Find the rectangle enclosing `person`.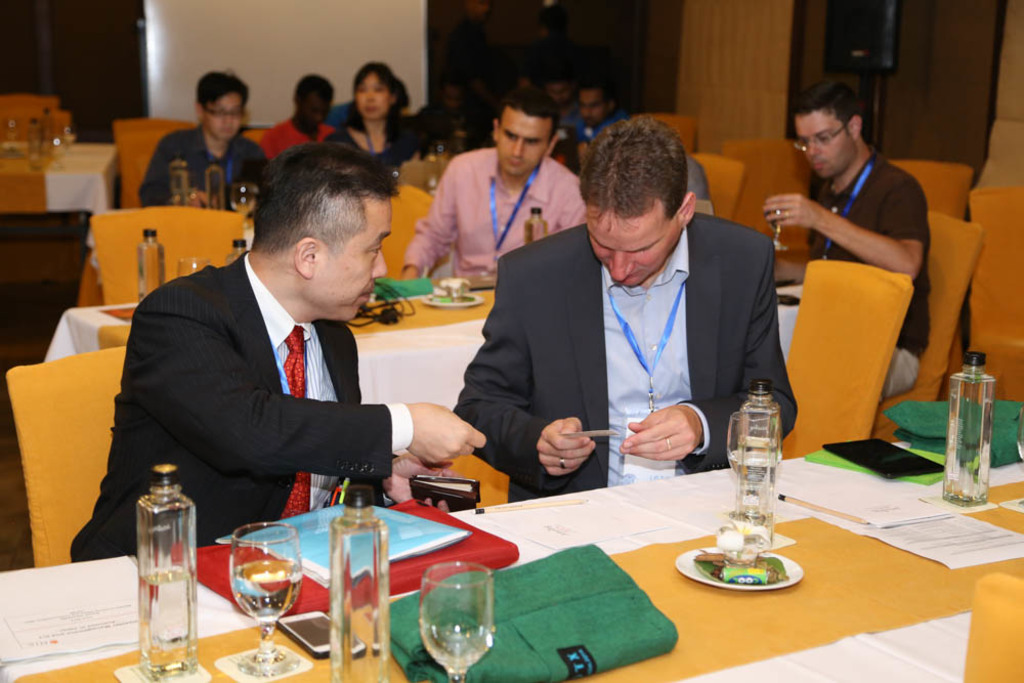
<bbox>761, 72, 922, 411</bbox>.
